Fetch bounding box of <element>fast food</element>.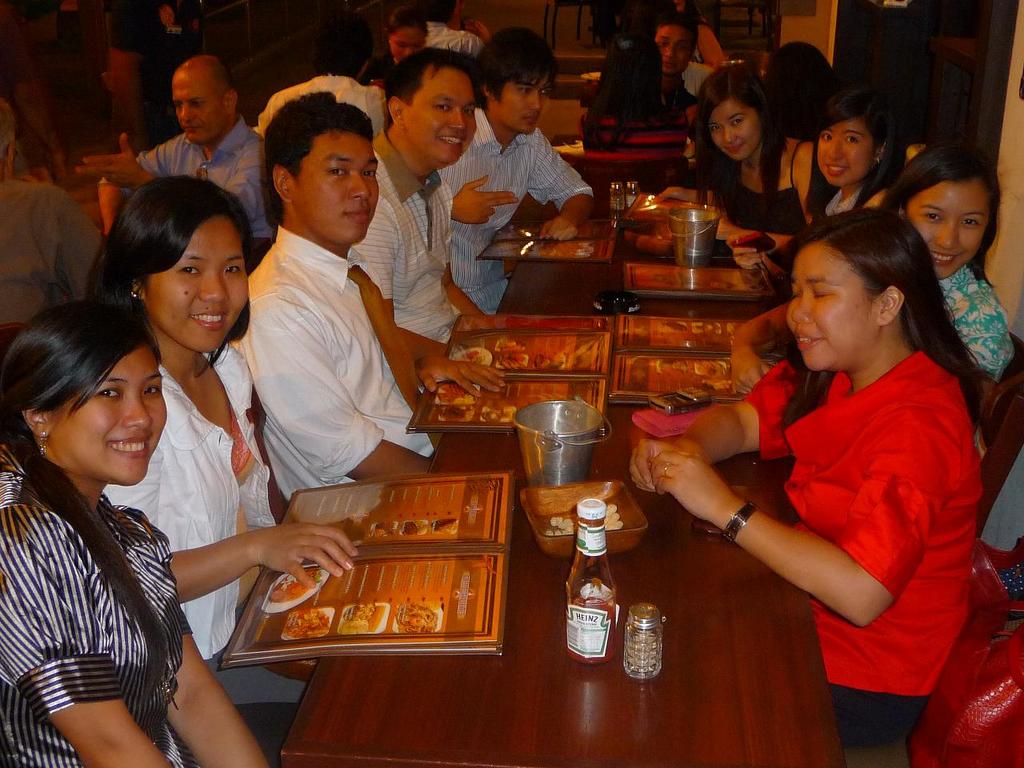
Bbox: <bbox>344, 598, 388, 628</bbox>.
